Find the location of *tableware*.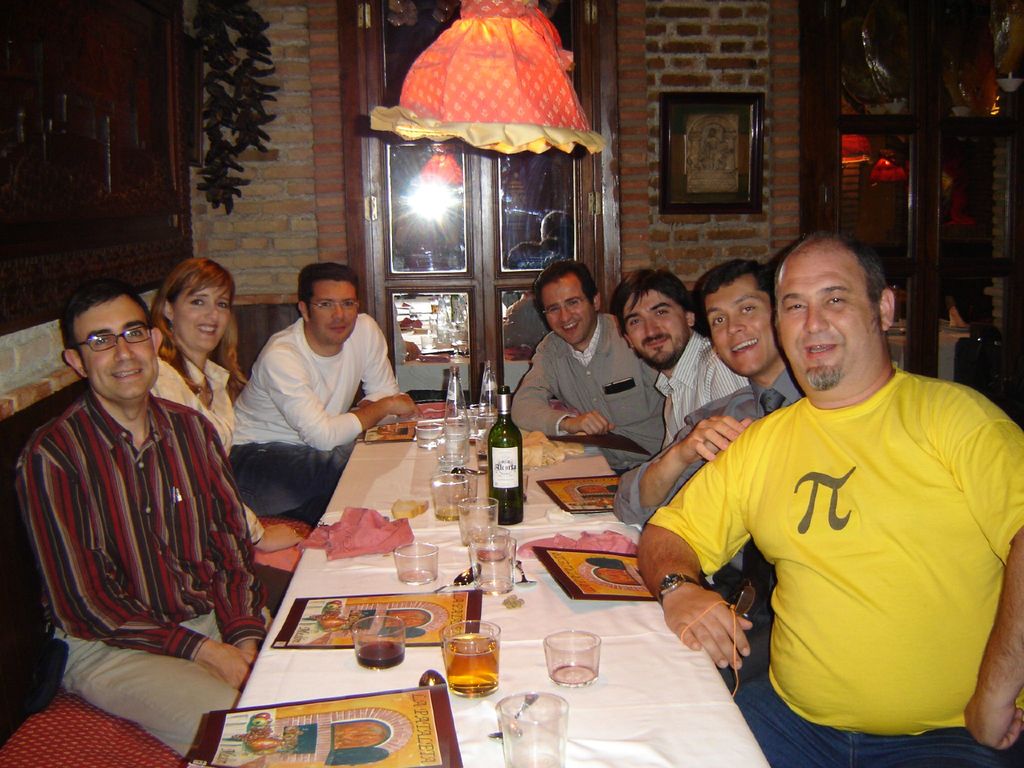
Location: (x1=459, y1=495, x2=494, y2=542).
